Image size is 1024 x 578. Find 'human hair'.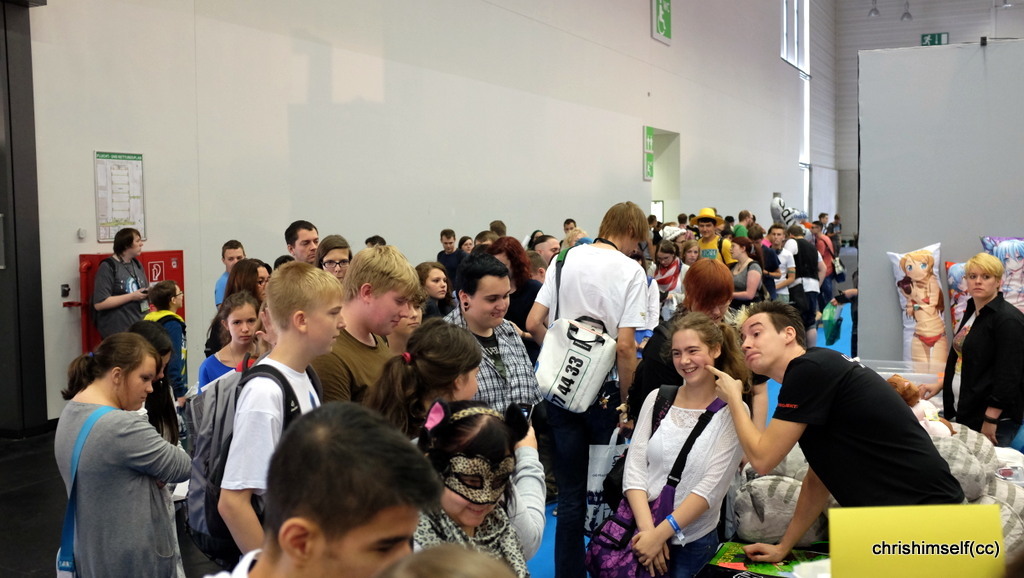
<bbox>266, 259, 346, 337</bbox>.
